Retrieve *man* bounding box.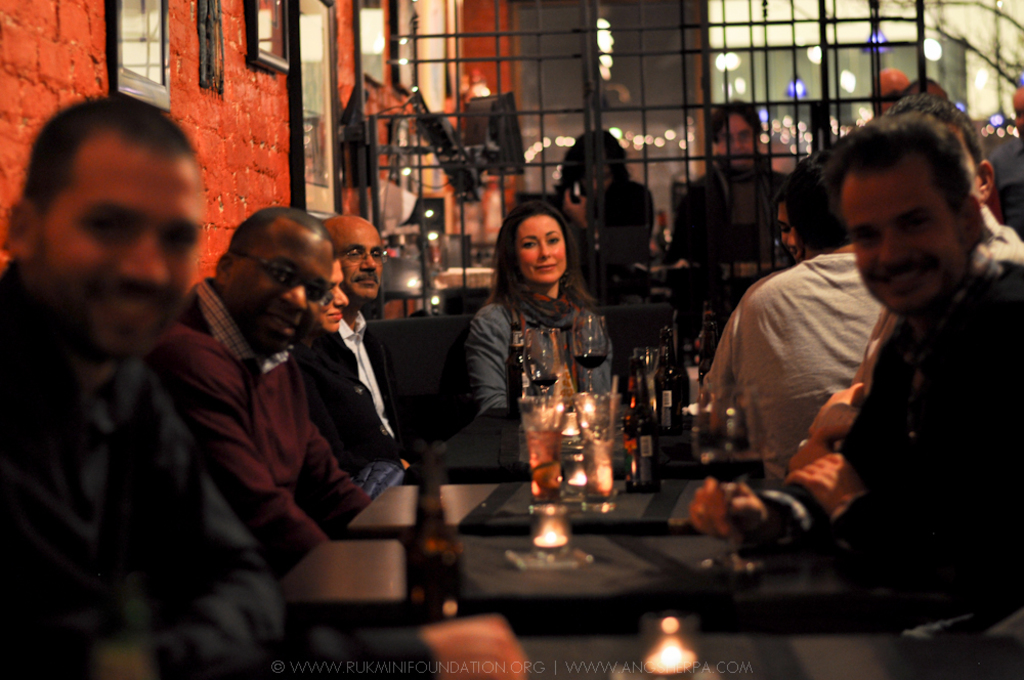
Bounding box: (left=555, top=121, right=657, bottom=307).
